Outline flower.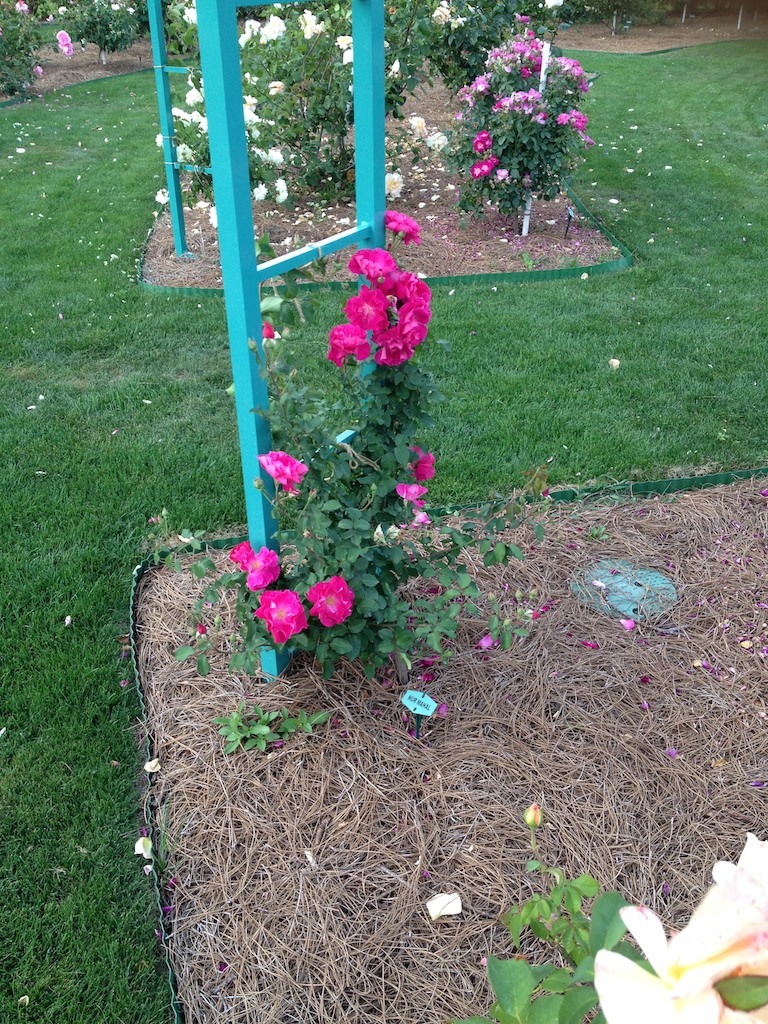
Outline: <bbox>405, 117, 430, 136</bbox>.
